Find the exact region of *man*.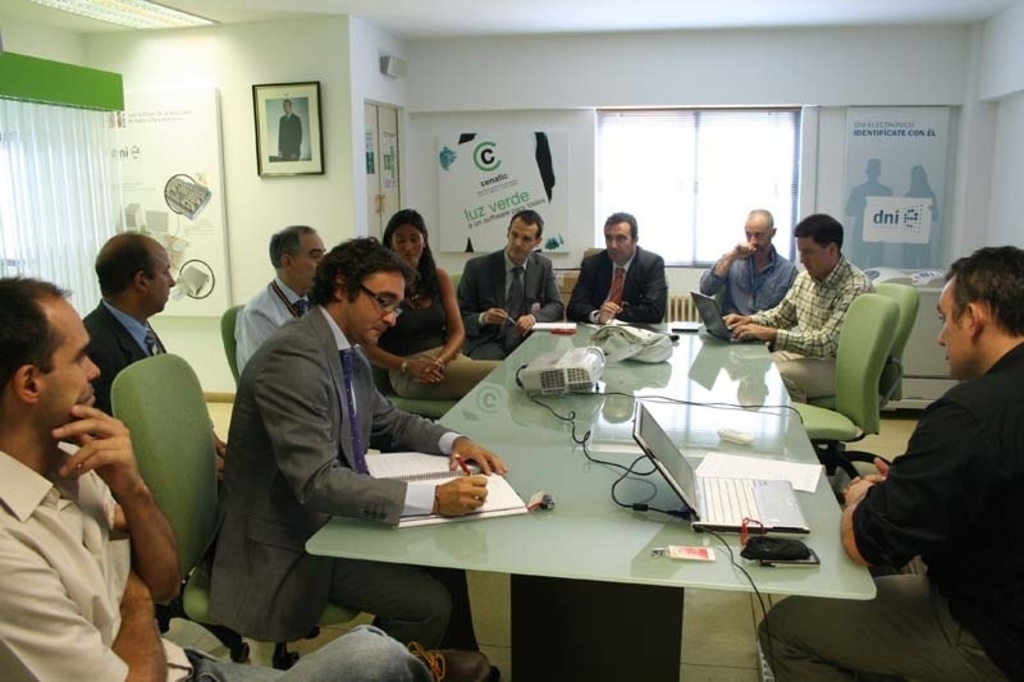
Exact region: <region>755, 243, 1023, 681</region>.
